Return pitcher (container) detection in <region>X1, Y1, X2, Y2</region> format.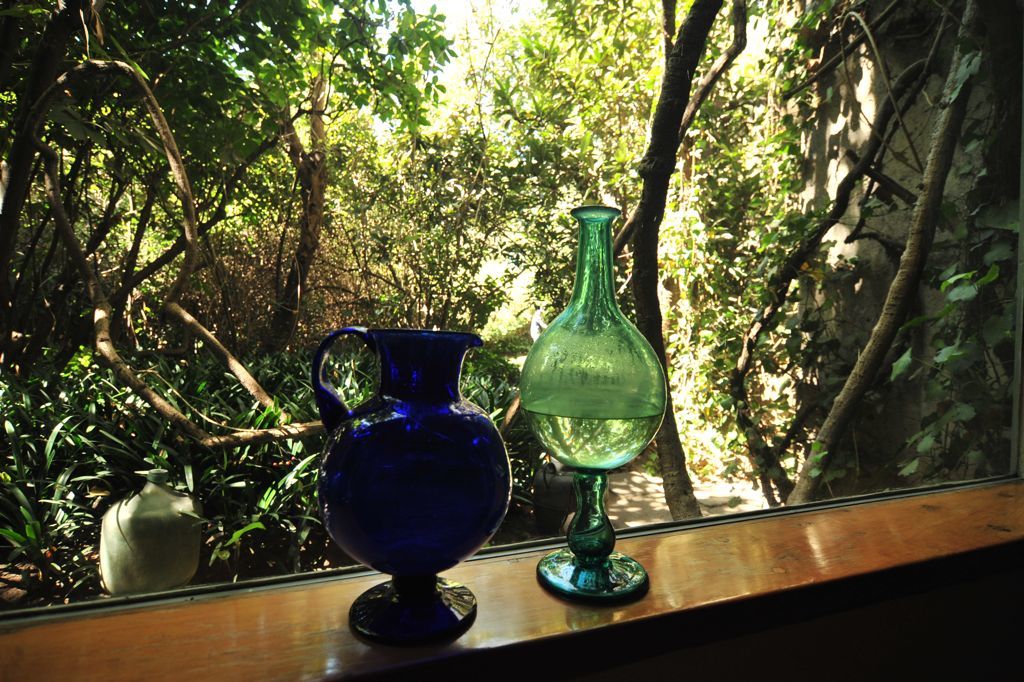
<region>312, 328, 511, 646</region>.
